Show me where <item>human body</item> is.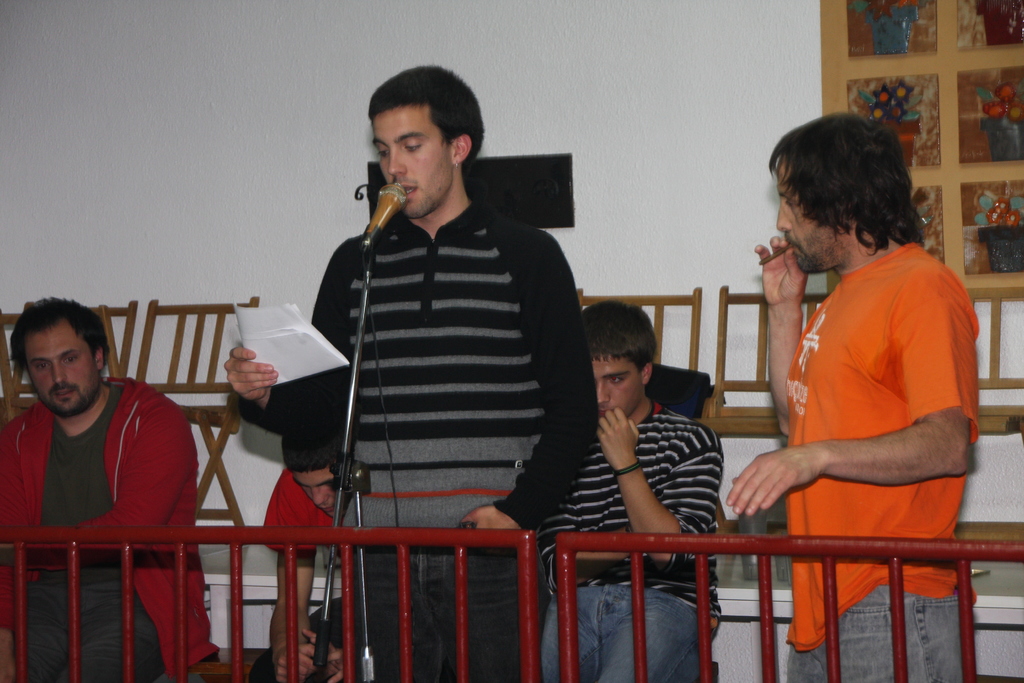
<item>human body</item> is at 221 193 597 682.
